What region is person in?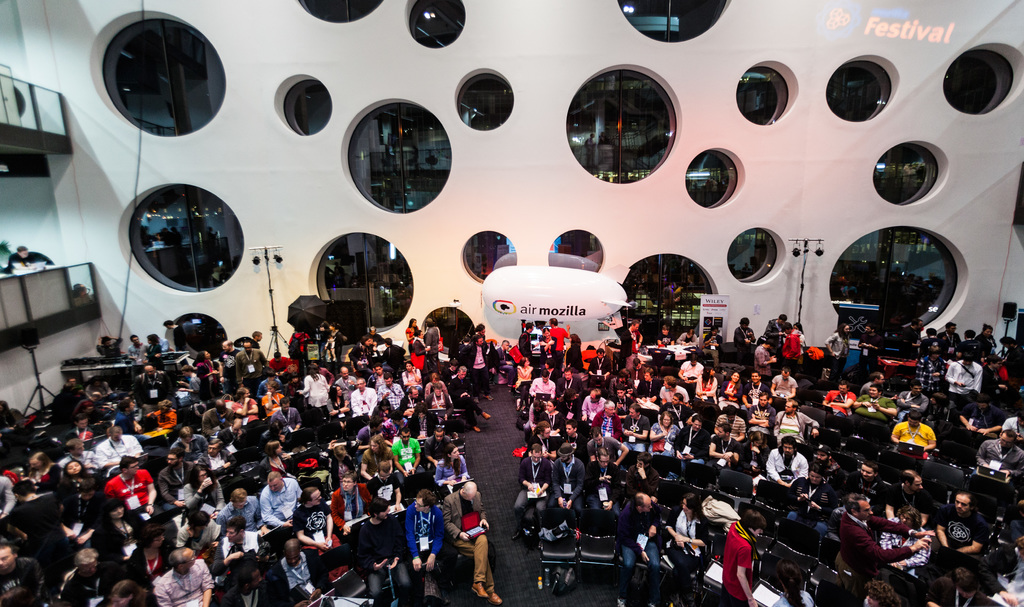
crop(471, 324, 484, 334).
